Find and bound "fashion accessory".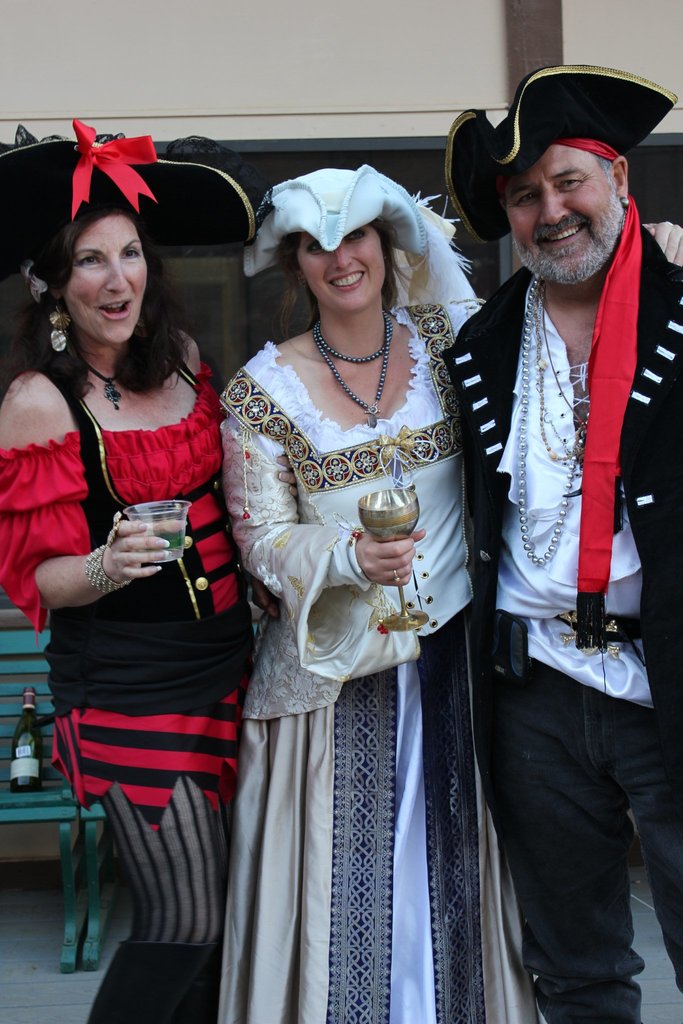
Bound: box=[0, 118, 261, 284].
